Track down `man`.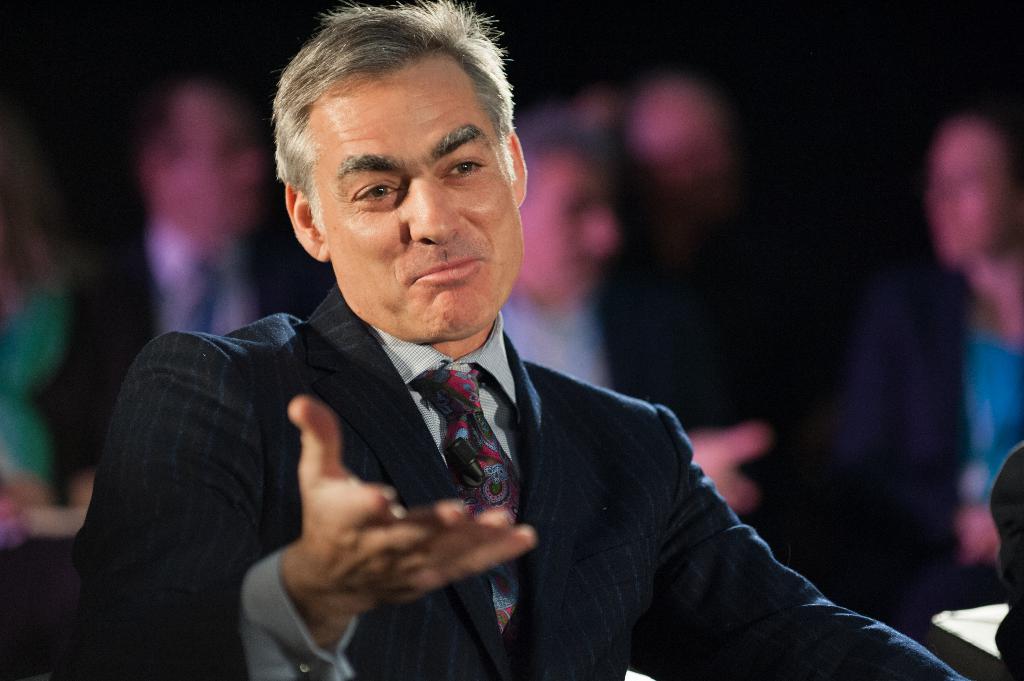
Tracked to (x1=39, y1=67, x2=329, y2=511).
